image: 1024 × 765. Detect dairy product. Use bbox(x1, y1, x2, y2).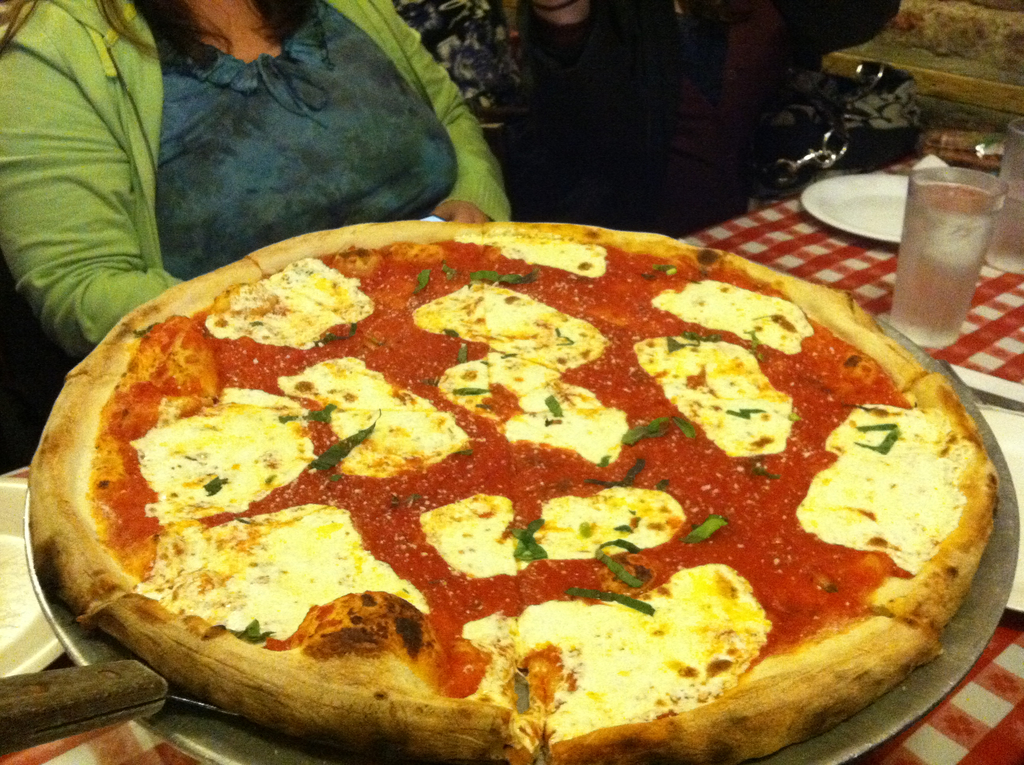
bbox(432, 495, 527, 575).
